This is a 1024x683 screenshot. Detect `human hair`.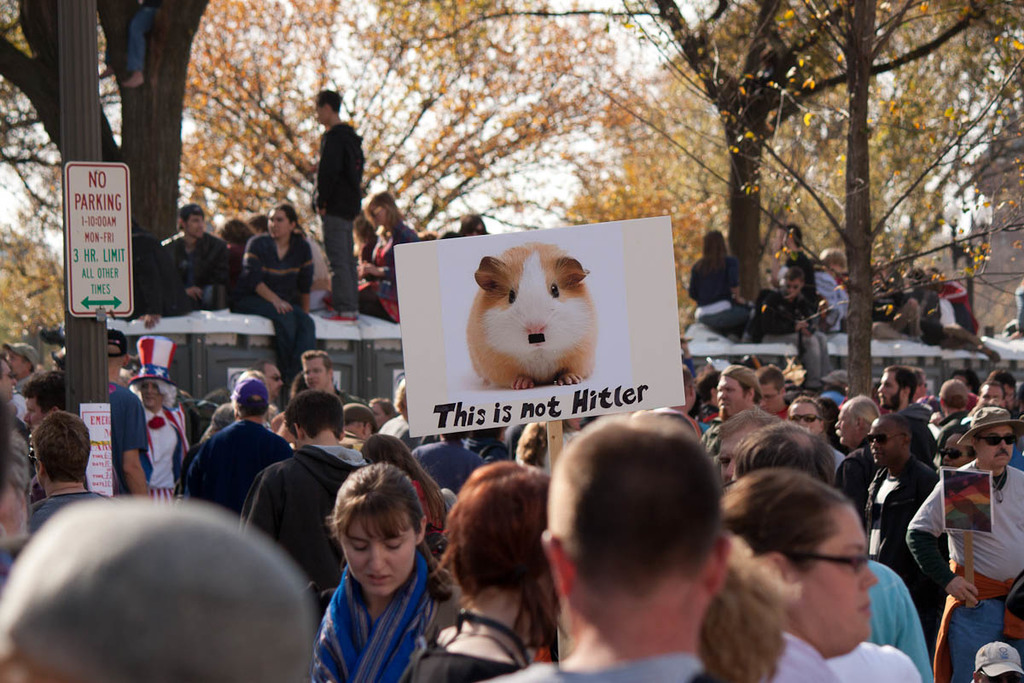
[left=885, top=366, right=919, bottom=404].
